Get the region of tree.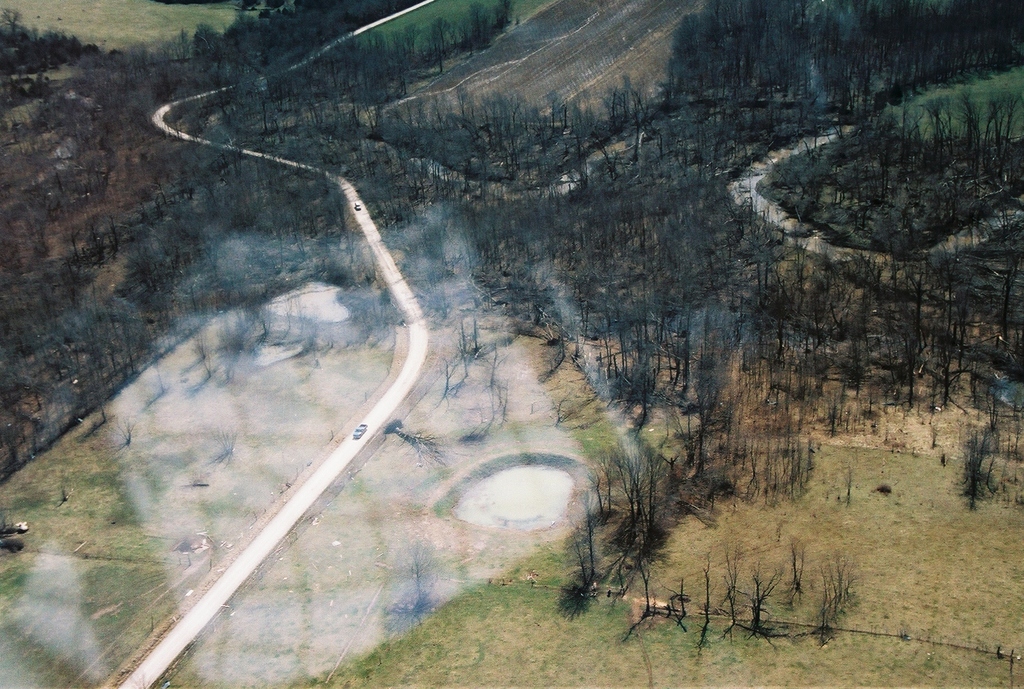
crop(962, 425, 1003, 505).
